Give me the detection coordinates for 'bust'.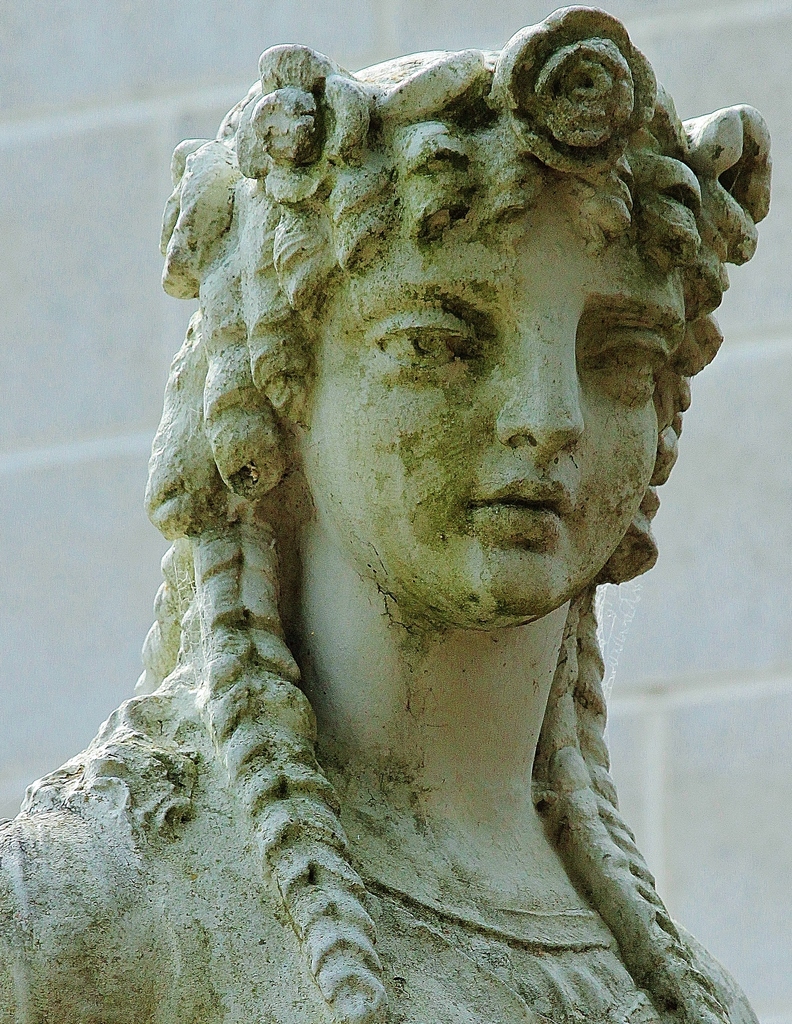
[x1=0, y1=6, x2=772, y2=1023].
